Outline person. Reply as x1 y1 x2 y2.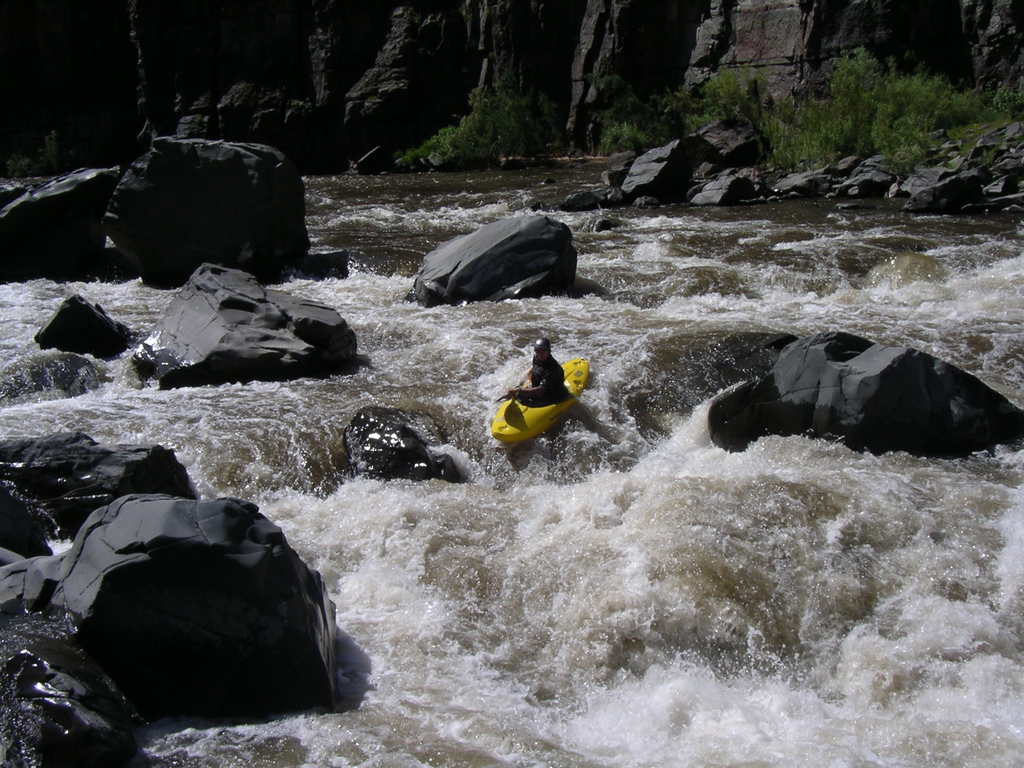
496 341 561 408.
